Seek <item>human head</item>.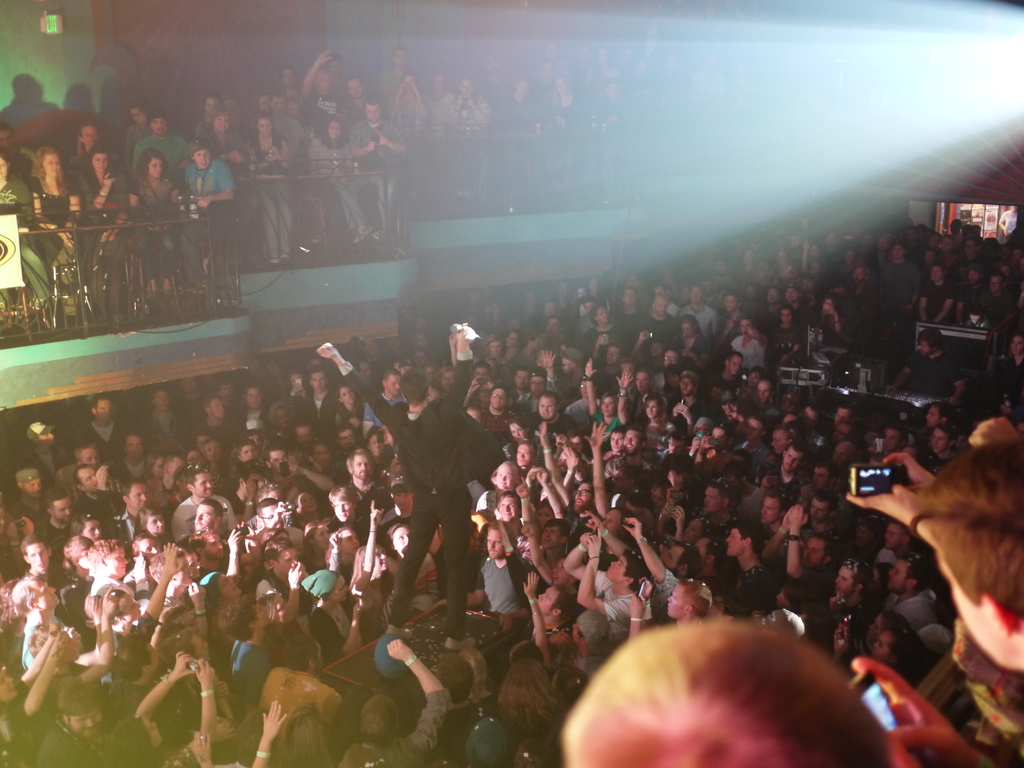
box=[650, 295, 666, 317].
